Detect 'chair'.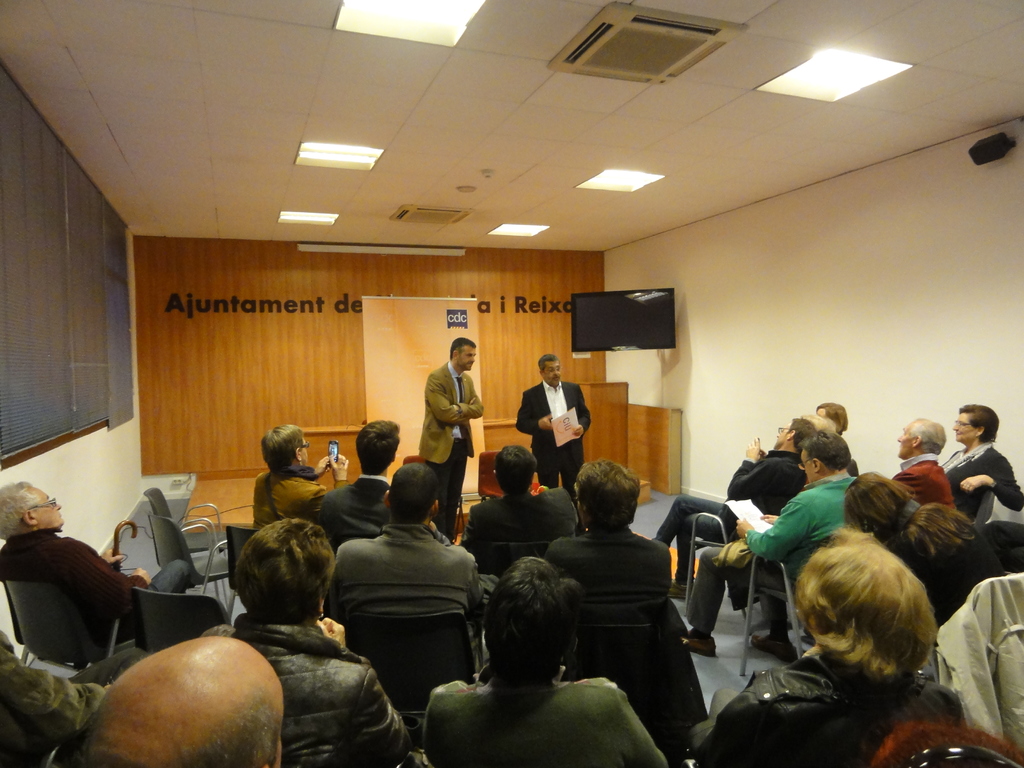
Detected at box=[682, 511, 737, 616].
